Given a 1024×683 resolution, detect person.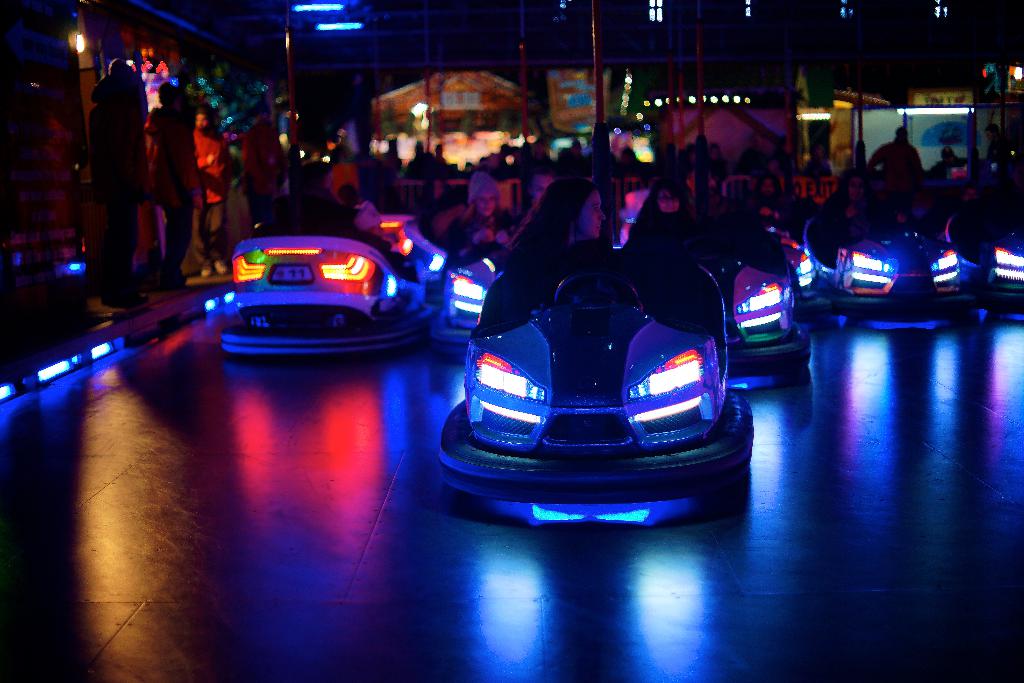
BBox(446, 172, 520, 249).
